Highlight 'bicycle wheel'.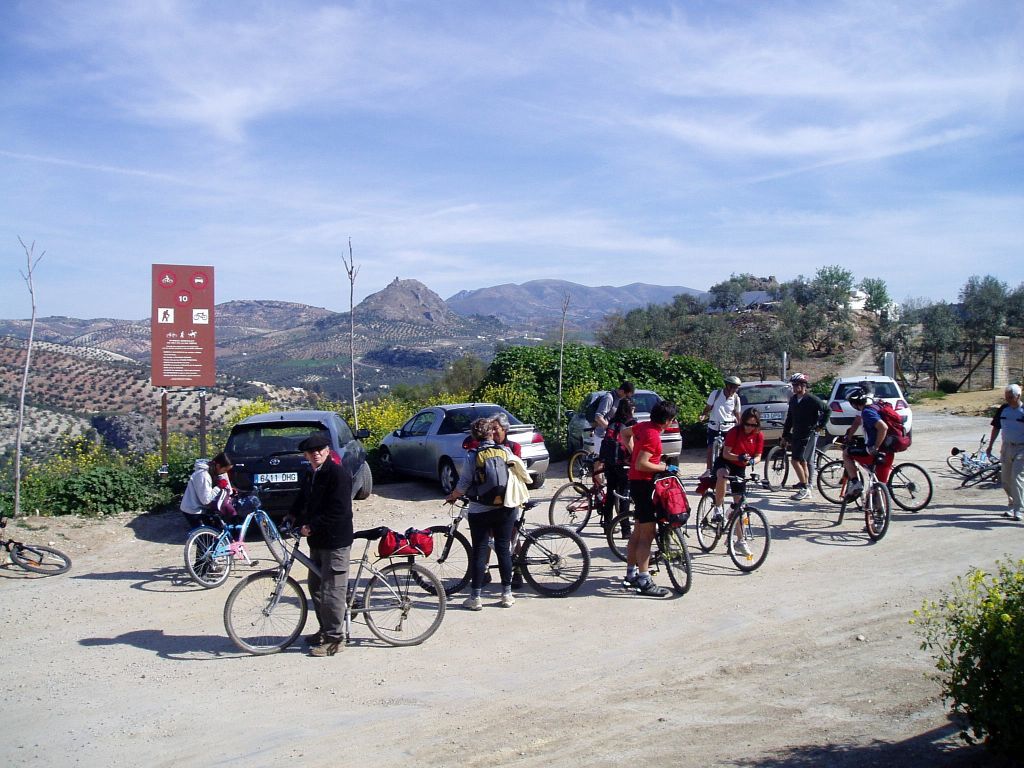
Highlighted region: pyautogui.locateOnScreen(608, 514, 660, 564).
